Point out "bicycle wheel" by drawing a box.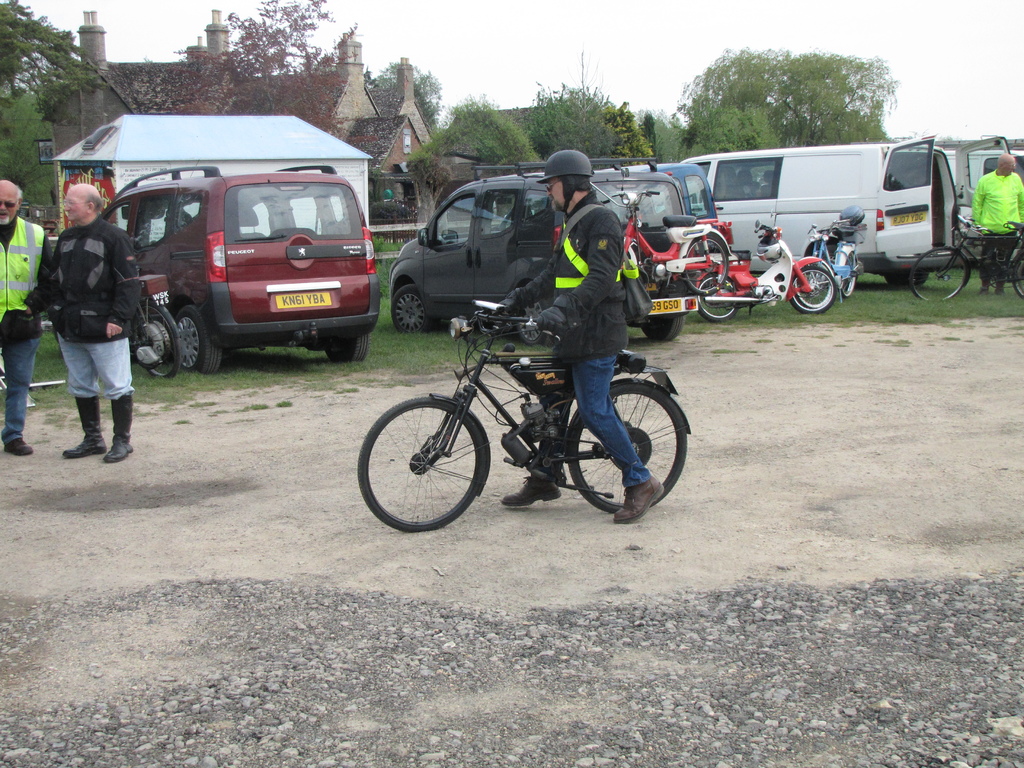
359 392 490 533.
